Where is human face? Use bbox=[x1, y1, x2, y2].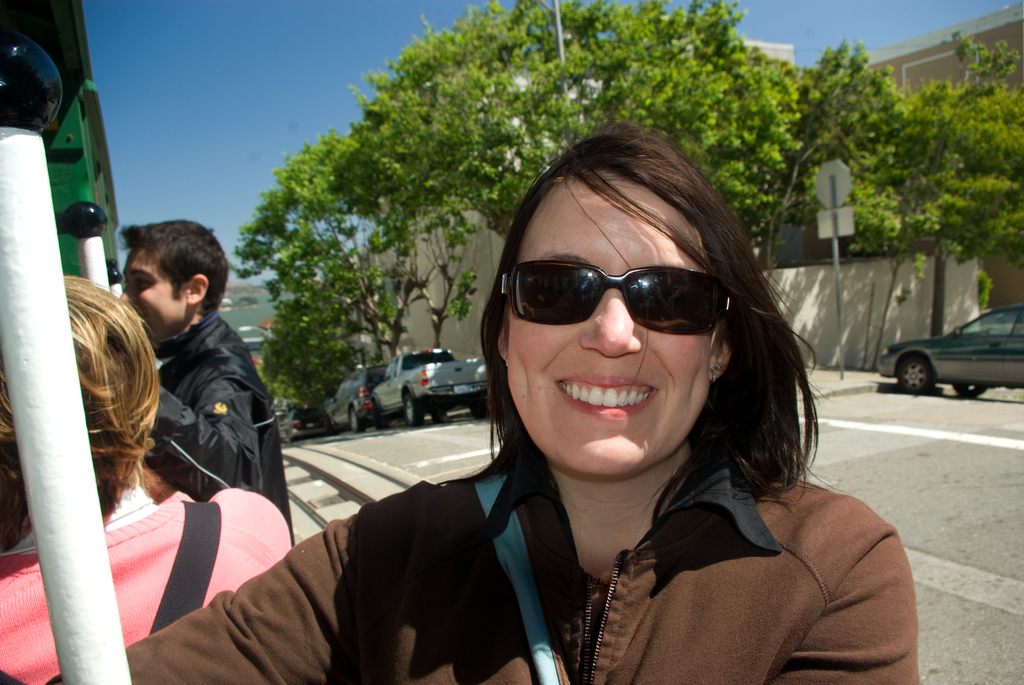
bbox=[509, 166, 717, 482].
